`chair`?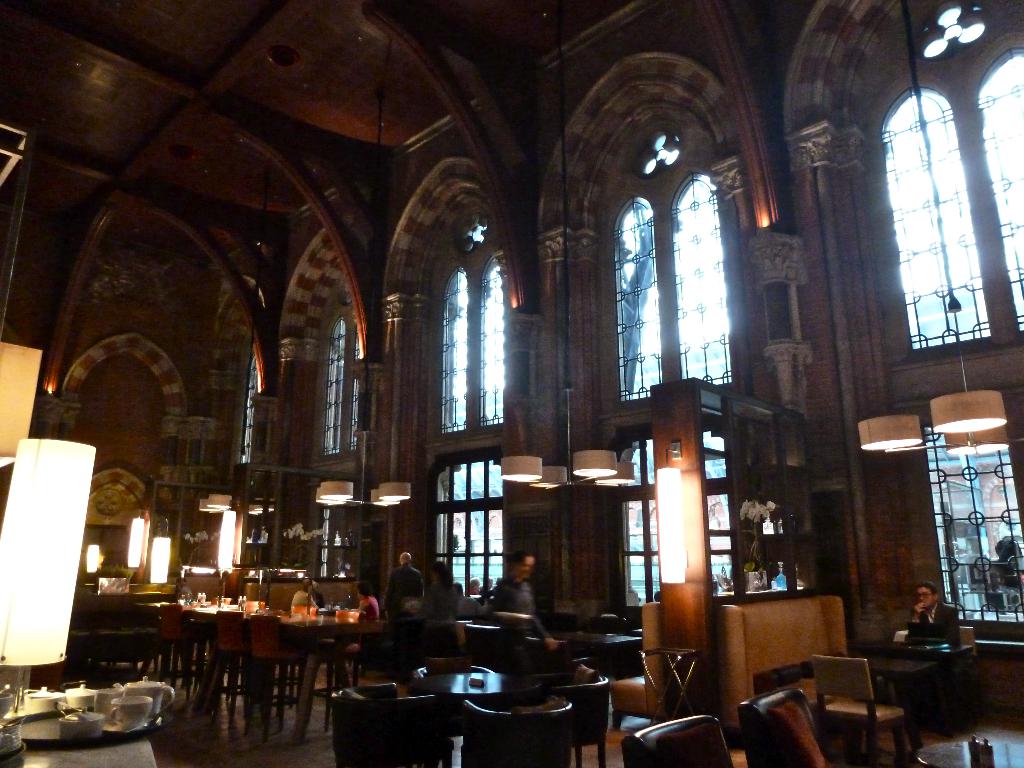
738 682 836 767
